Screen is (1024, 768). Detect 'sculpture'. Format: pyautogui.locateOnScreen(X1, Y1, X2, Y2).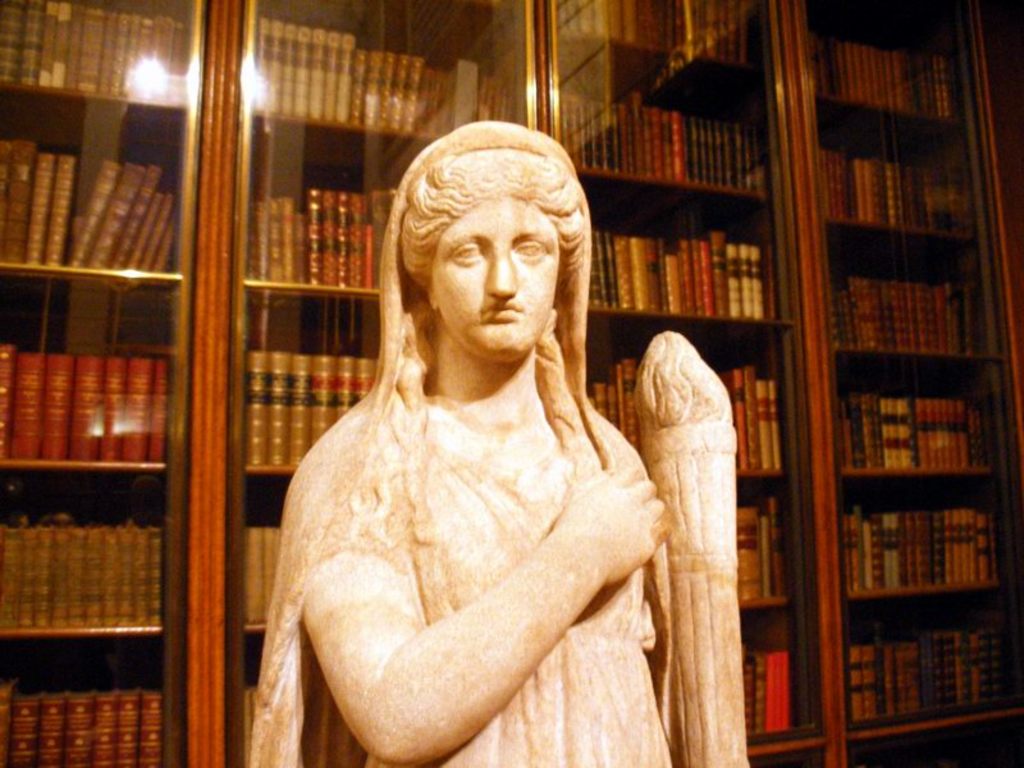
pyautogui.locateOnScreen(250, 109, 754, 767).
